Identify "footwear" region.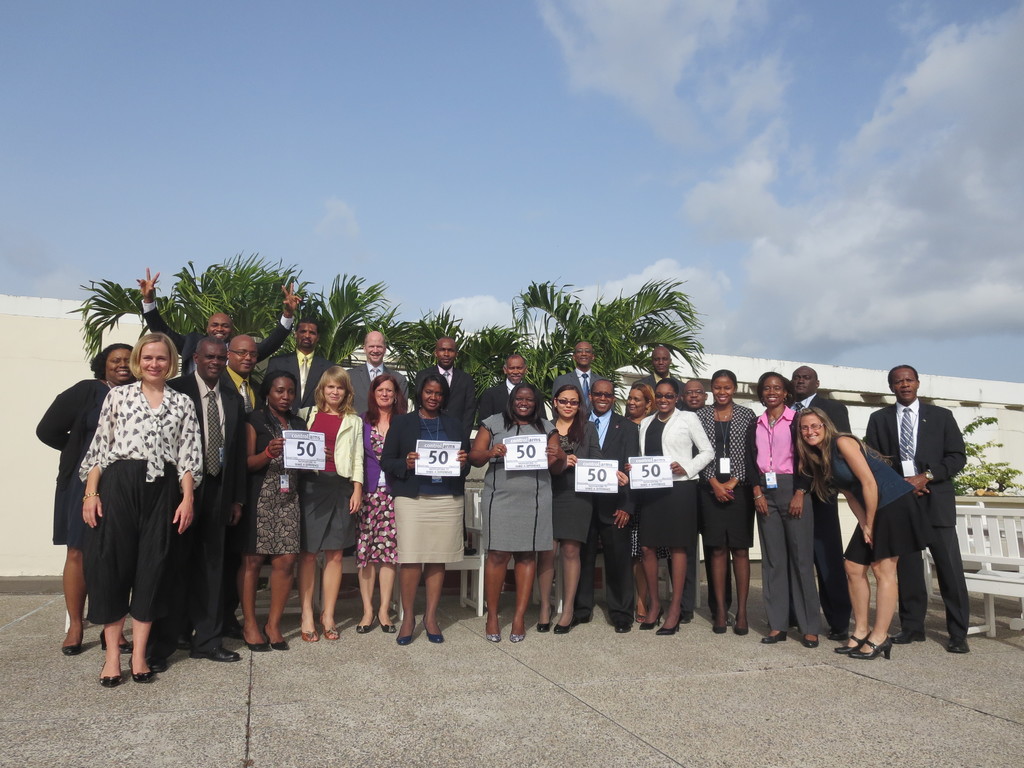
Region: {"x1": 568, "y1": 614, "x2": 593, "y2": 627}.
